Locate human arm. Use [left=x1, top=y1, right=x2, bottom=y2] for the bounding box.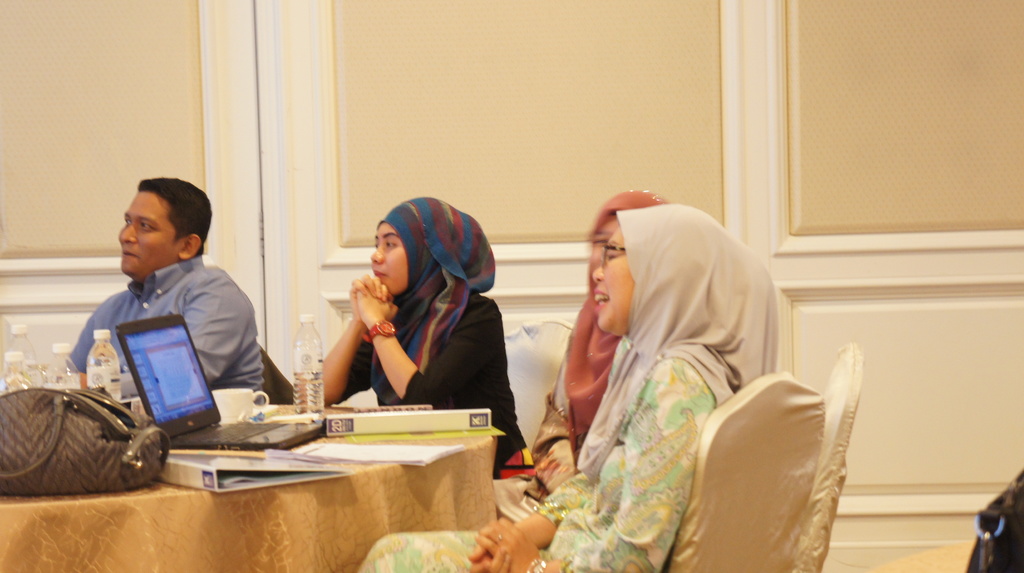
[left=76, top=273, right=244, bottom=386].
